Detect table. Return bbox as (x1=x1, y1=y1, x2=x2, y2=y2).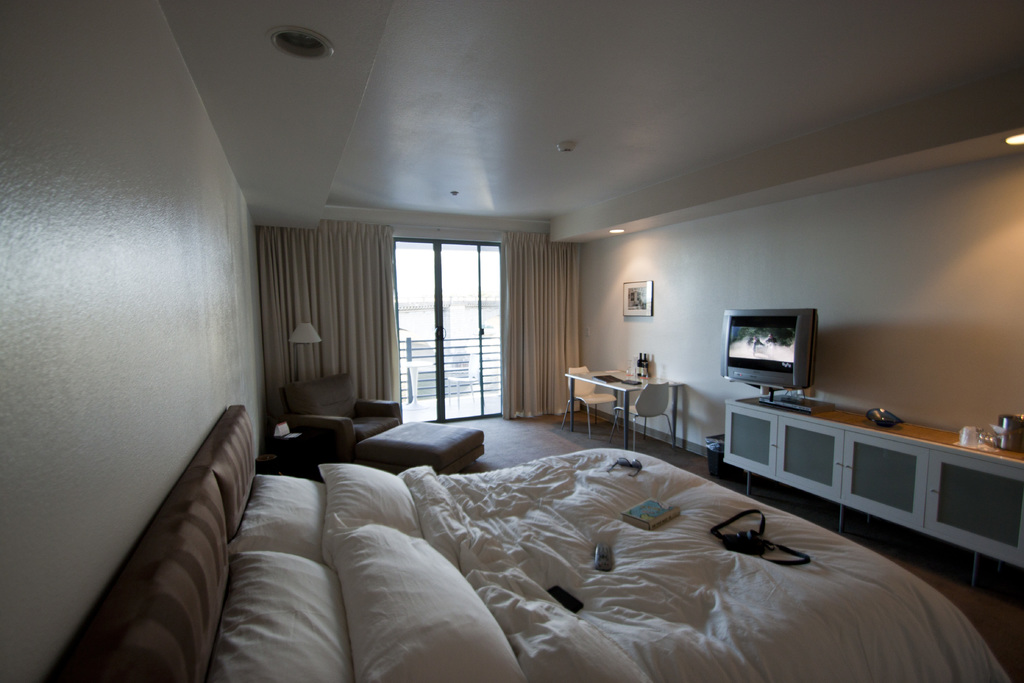
(x1=561, y1=363, x2=648, y2=447).
